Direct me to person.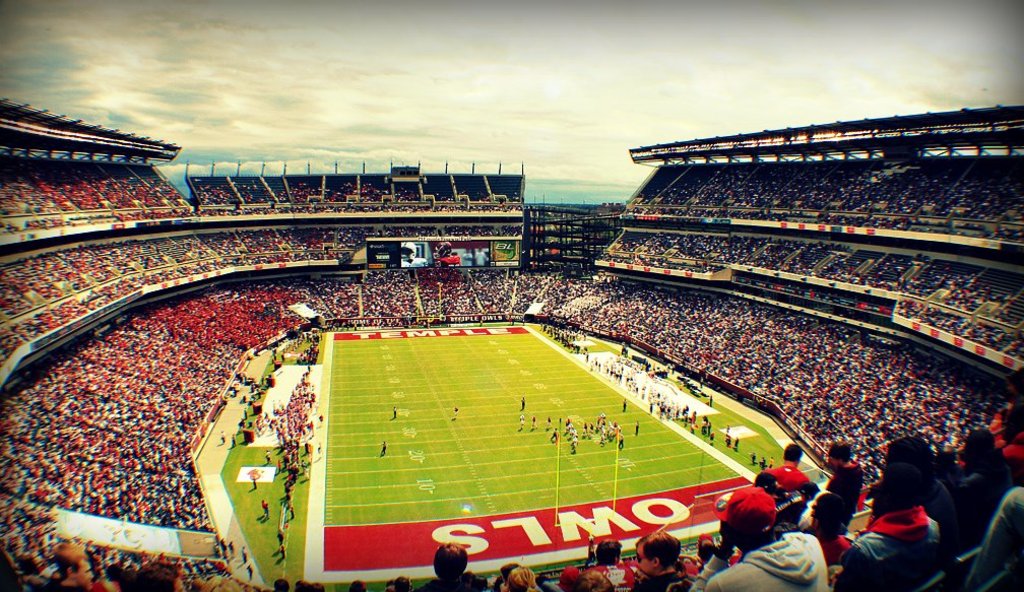
Direction: bbox(497, 569, 553, 590).
